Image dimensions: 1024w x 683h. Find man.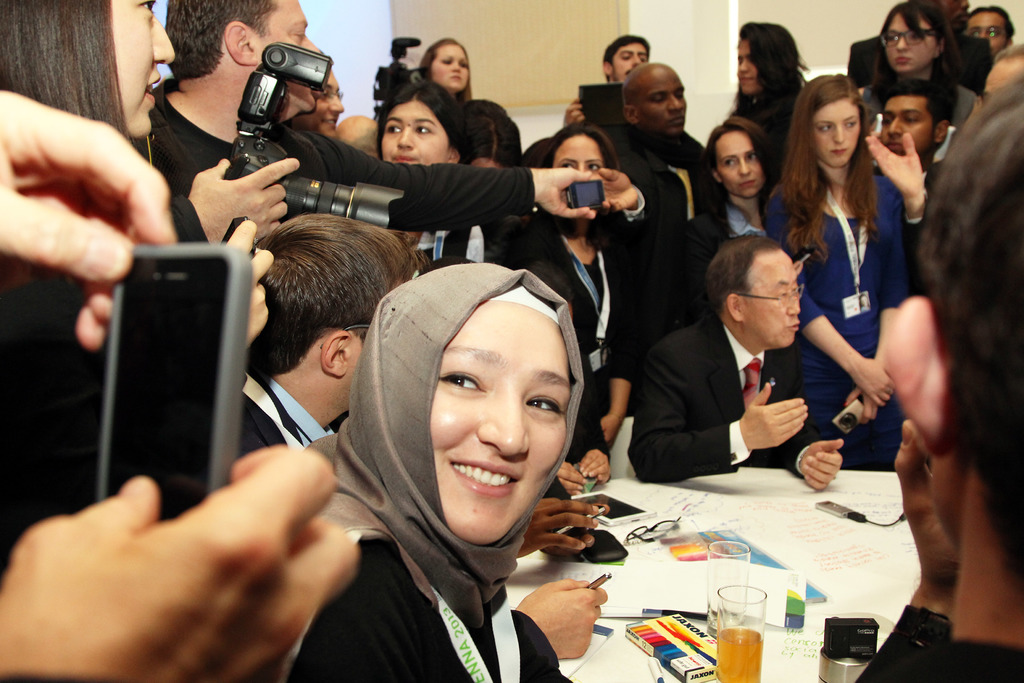
(227, 216, 441, 481).
